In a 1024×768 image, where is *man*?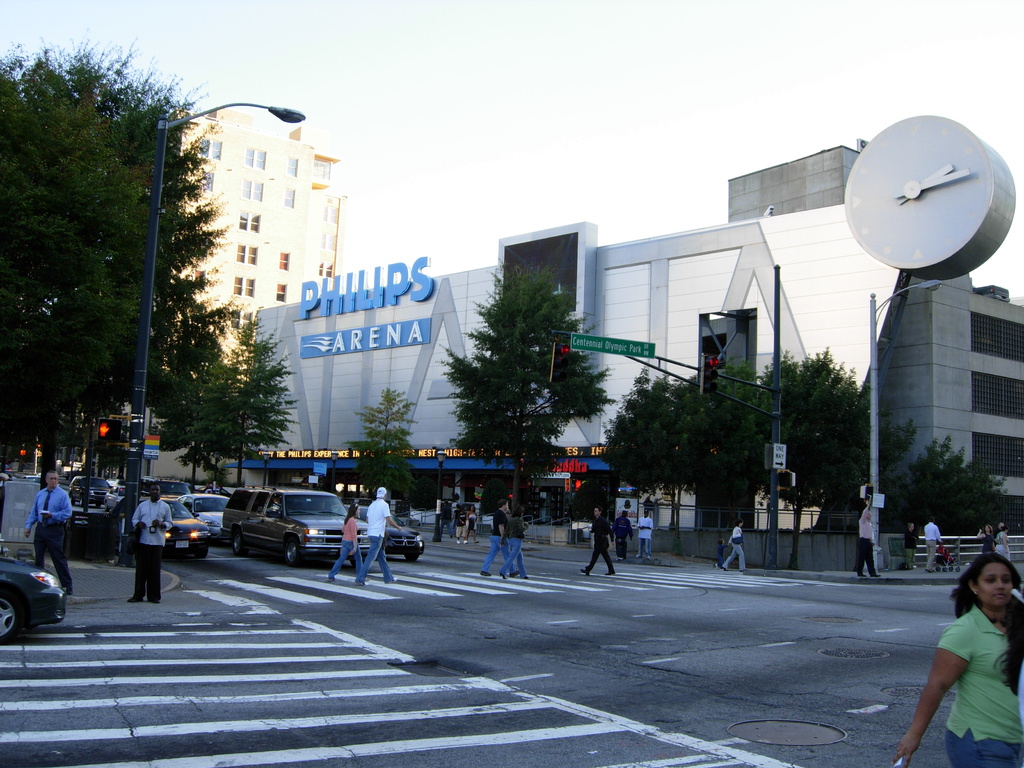
BBox(115, 483, 145, 554).
